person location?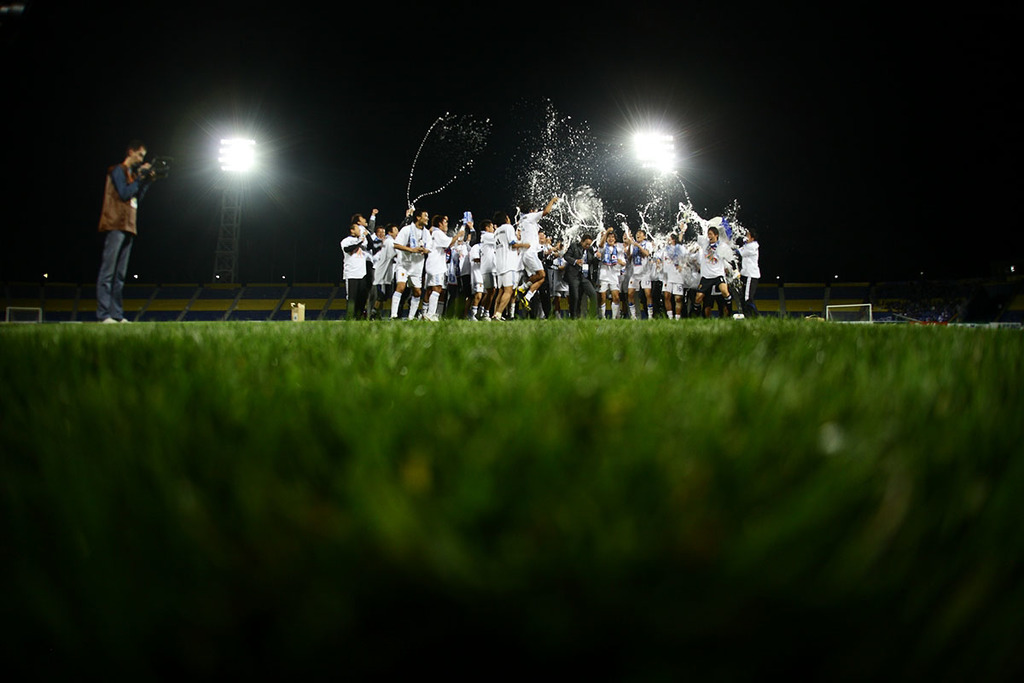
[89,133,172,324]
